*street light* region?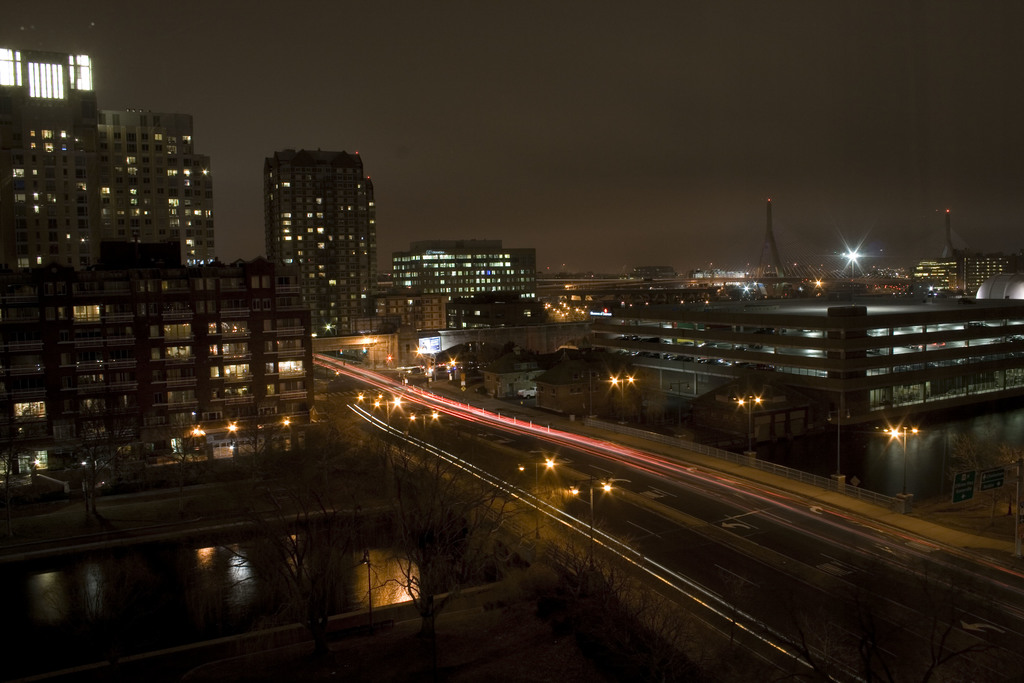
(x1=824, y1=403, x2=858, y2=478)
